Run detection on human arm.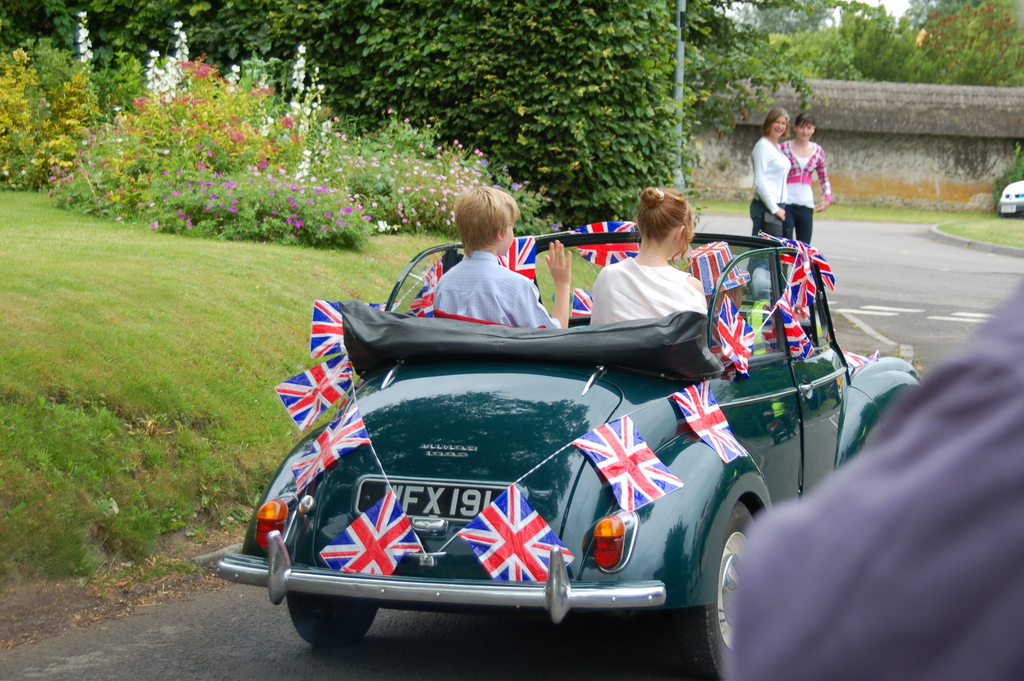
Result: bbox=[688, 271, 707, 322].
